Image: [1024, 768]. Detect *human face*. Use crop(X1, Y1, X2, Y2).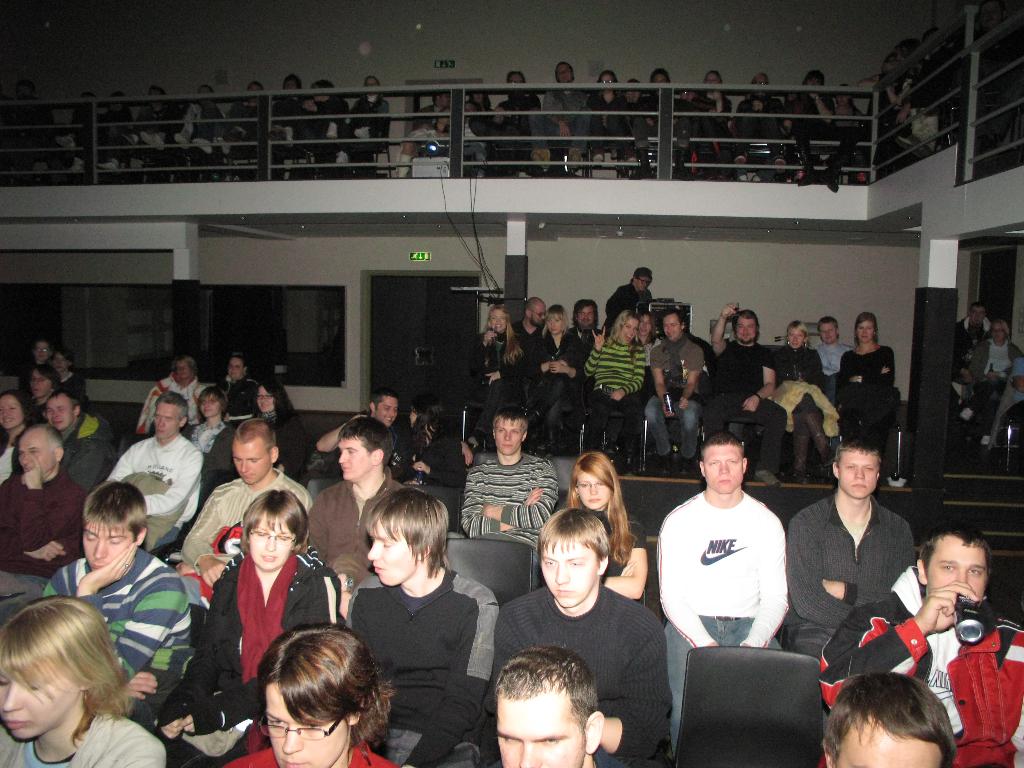
crop(704, 444, 748, 495).
